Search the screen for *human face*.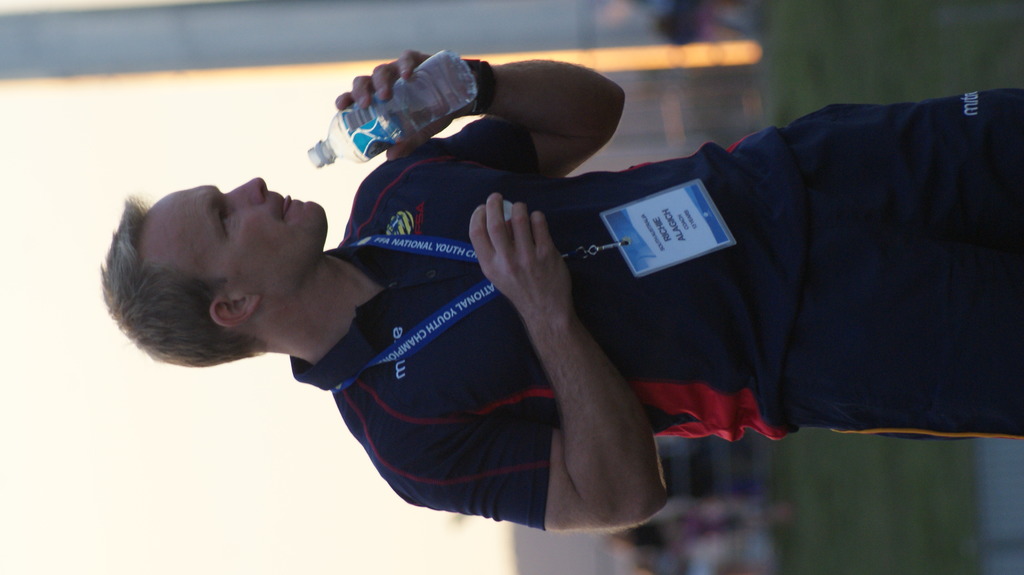
Found at bbox=[141, 178, 329, 296].
